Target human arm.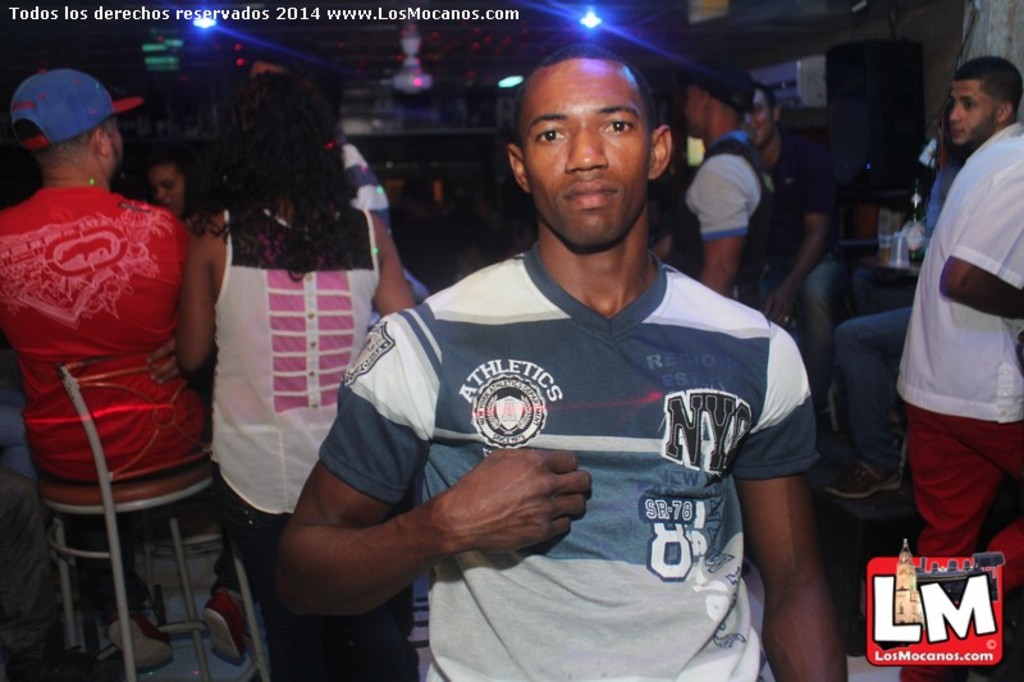
Target region: locate(762, 156, 835, 326).
